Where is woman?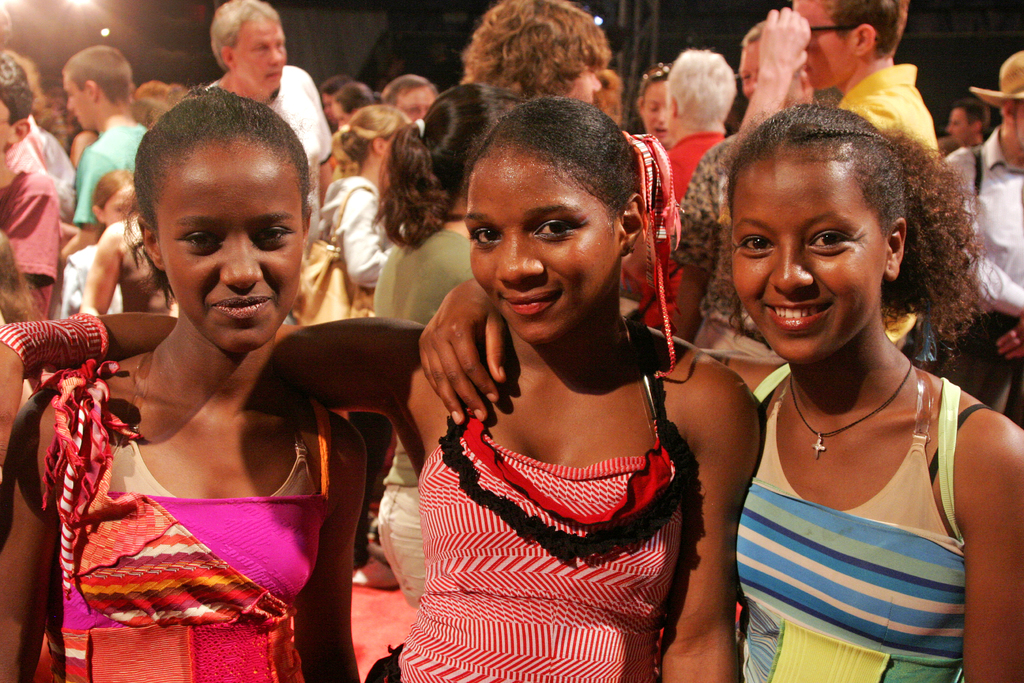
<box>362,83,545,606</box>.
